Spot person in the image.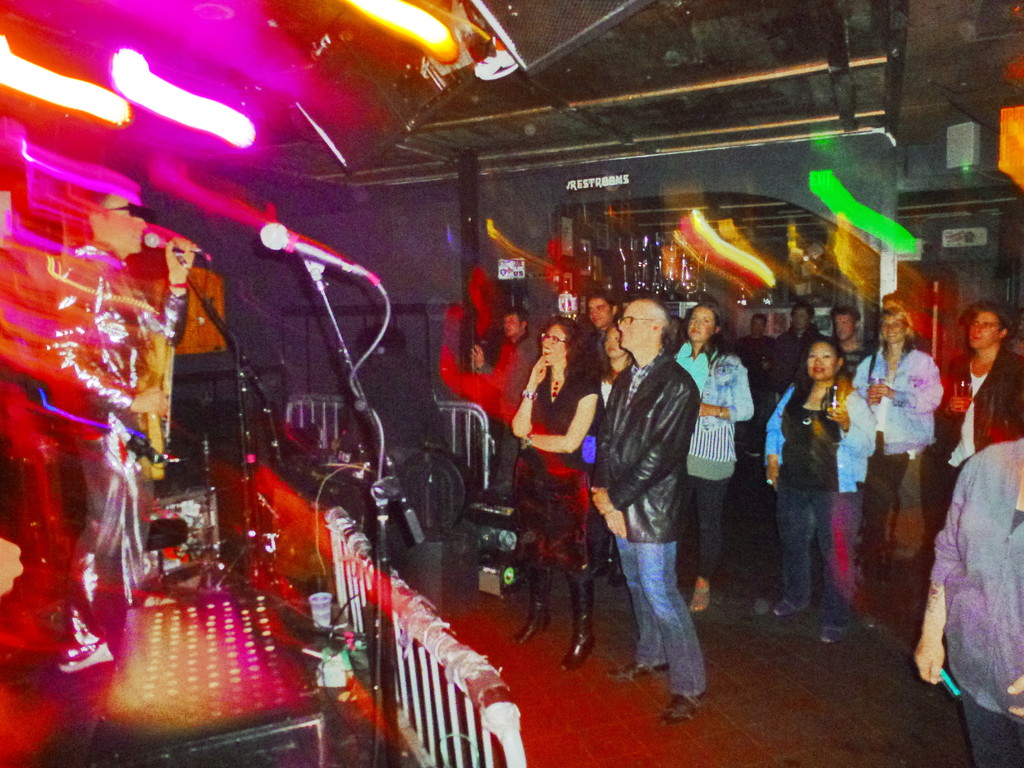
person found at {"left": 913, "top": 427, "right": 1023, "bottom": 767}.
